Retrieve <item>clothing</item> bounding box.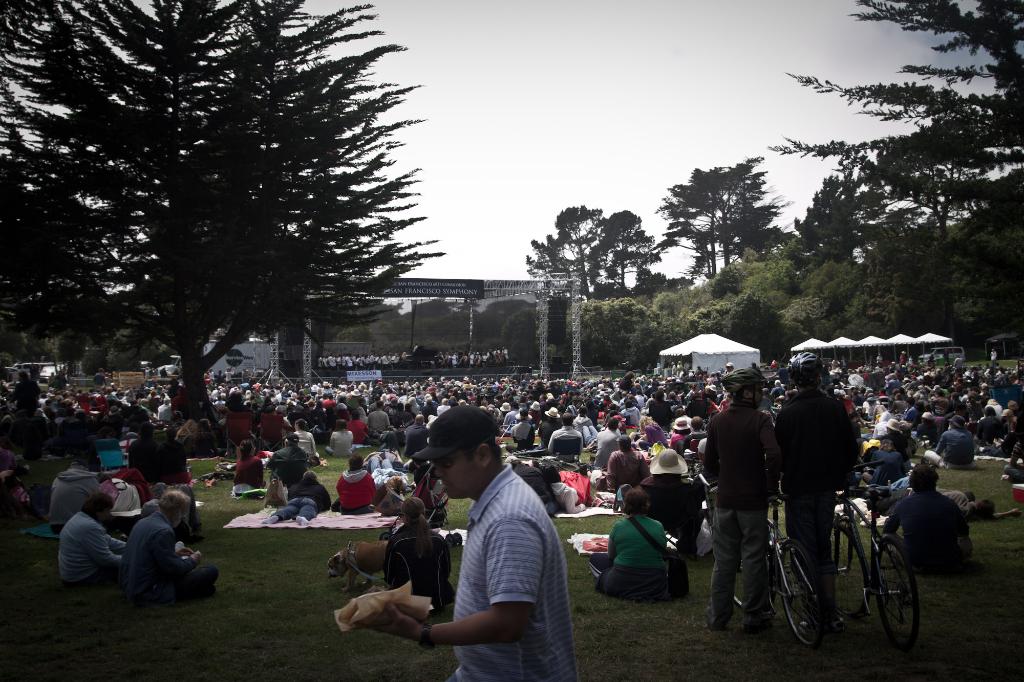
Bounding box: <bbox>332, 435, 350, 460</bbox>.
